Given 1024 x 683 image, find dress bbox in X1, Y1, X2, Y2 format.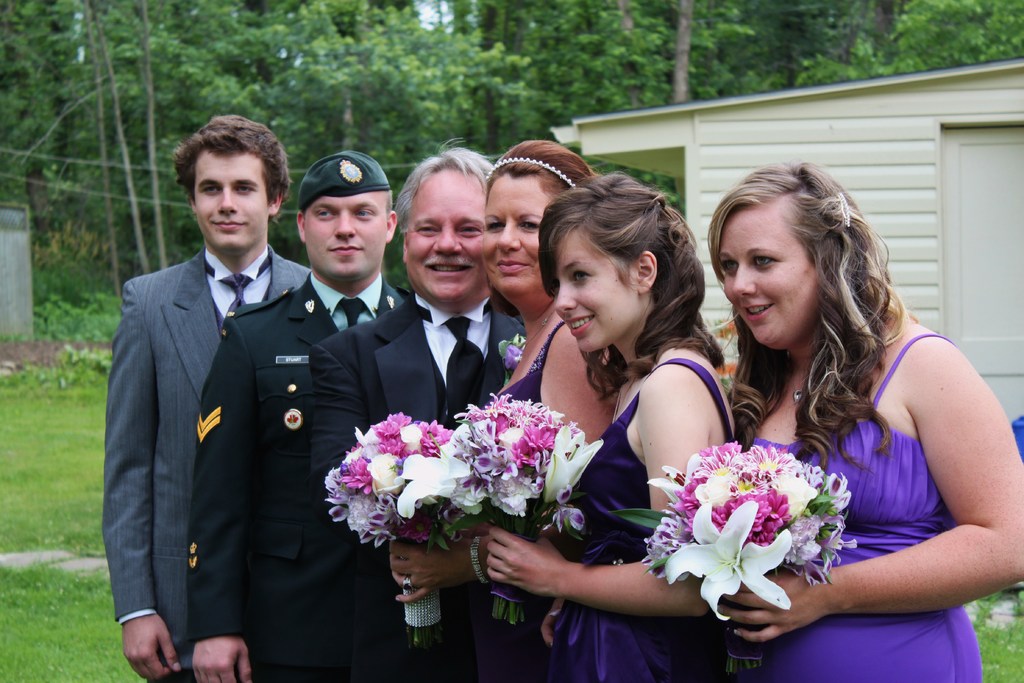
545, 356, 730, 682.
